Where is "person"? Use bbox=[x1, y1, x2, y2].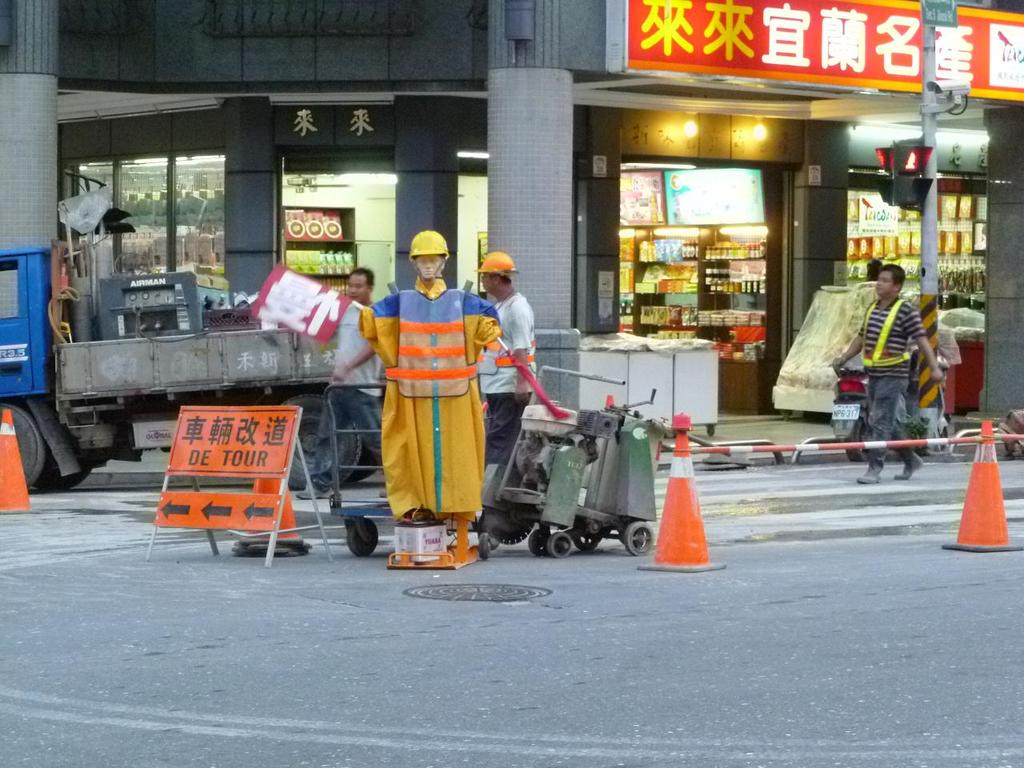
bbox=[826, 262, 947, 482].
